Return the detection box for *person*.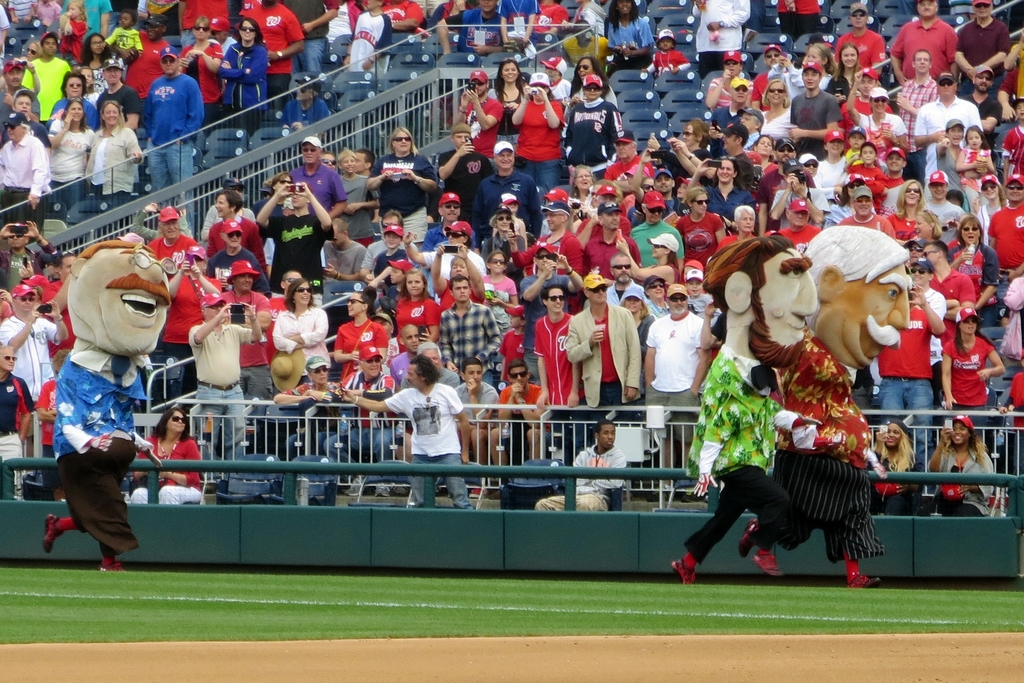
(318, 346, 400, 467).
